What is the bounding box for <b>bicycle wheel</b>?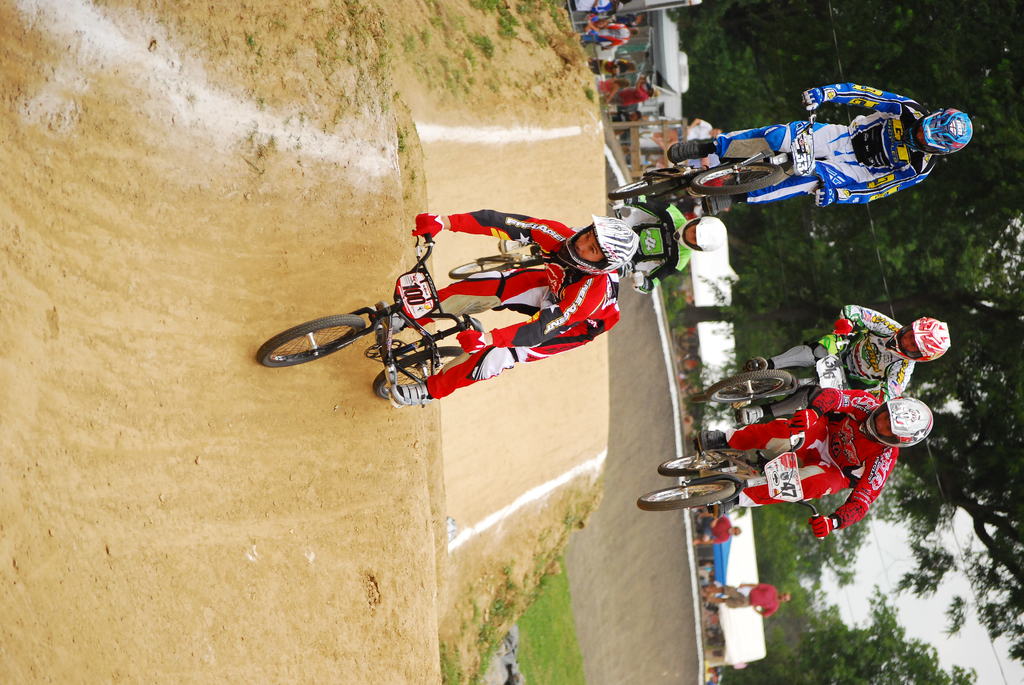
box(257, 313, 369, 368).
